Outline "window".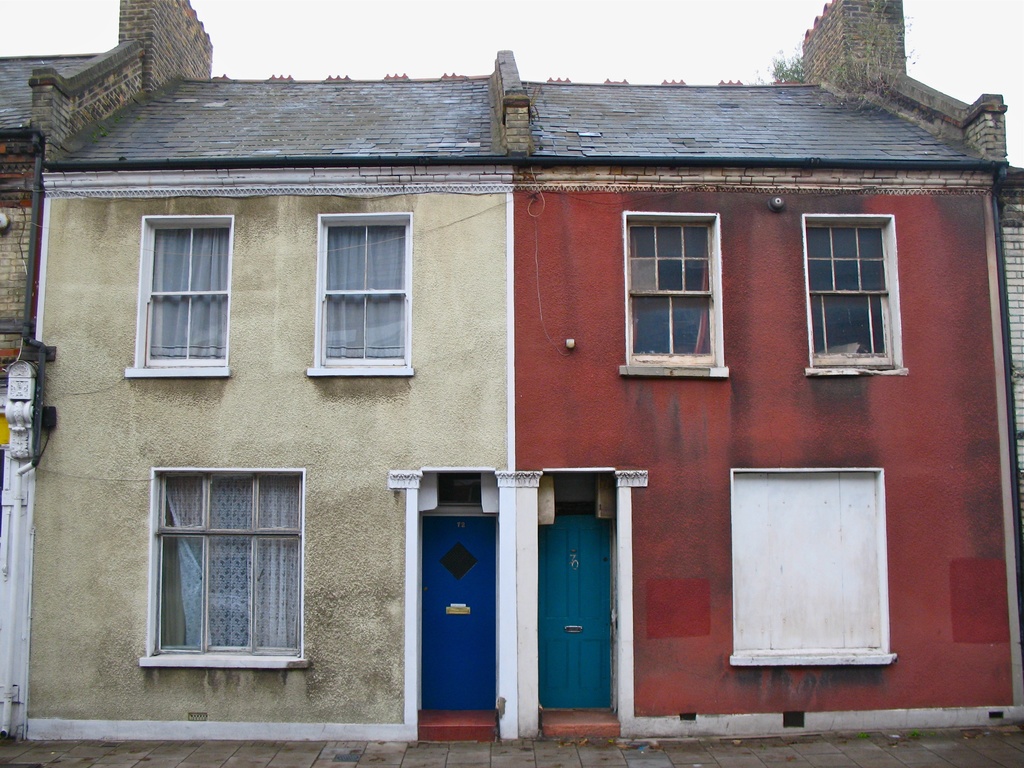
Outline: x1=618 y1=209 x2=733 y2=379.
